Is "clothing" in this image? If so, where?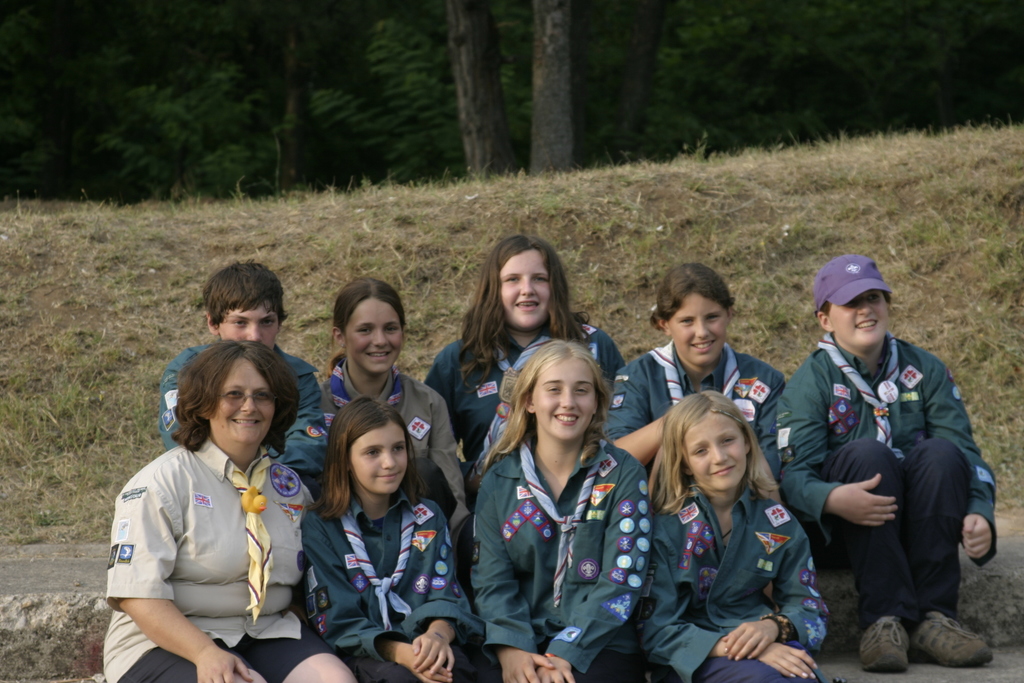
Yes, at pyautogui.locateOnScreen(420, 315, 630, 470).
